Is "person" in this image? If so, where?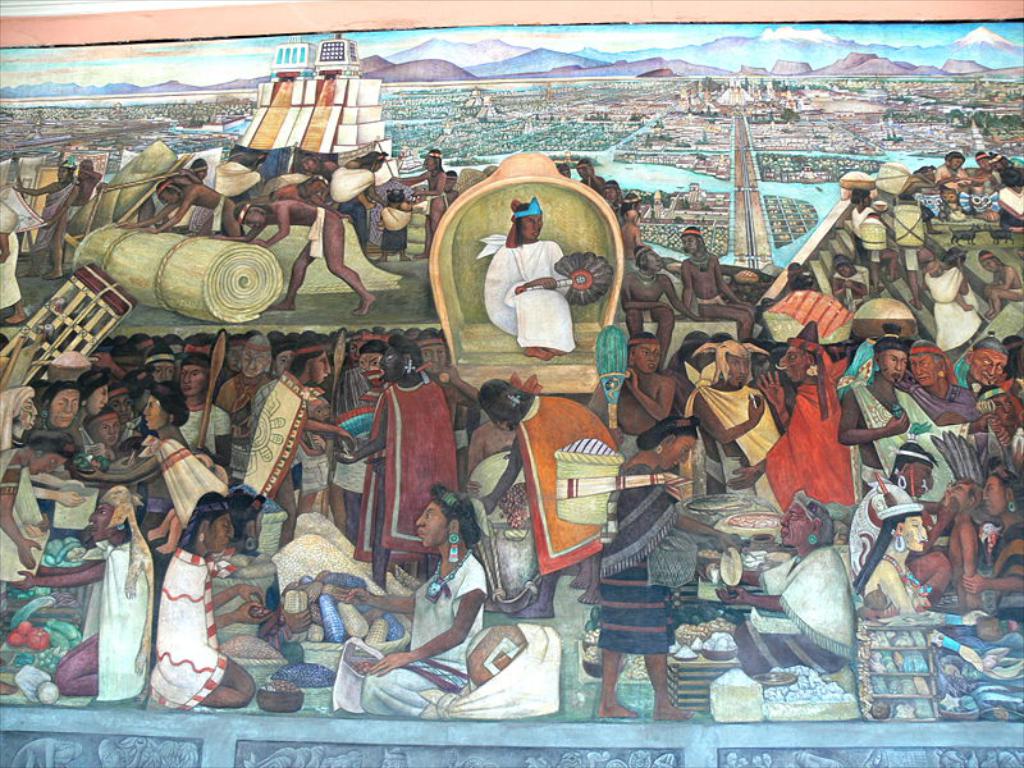
Yes, at 594,175,618,227.
